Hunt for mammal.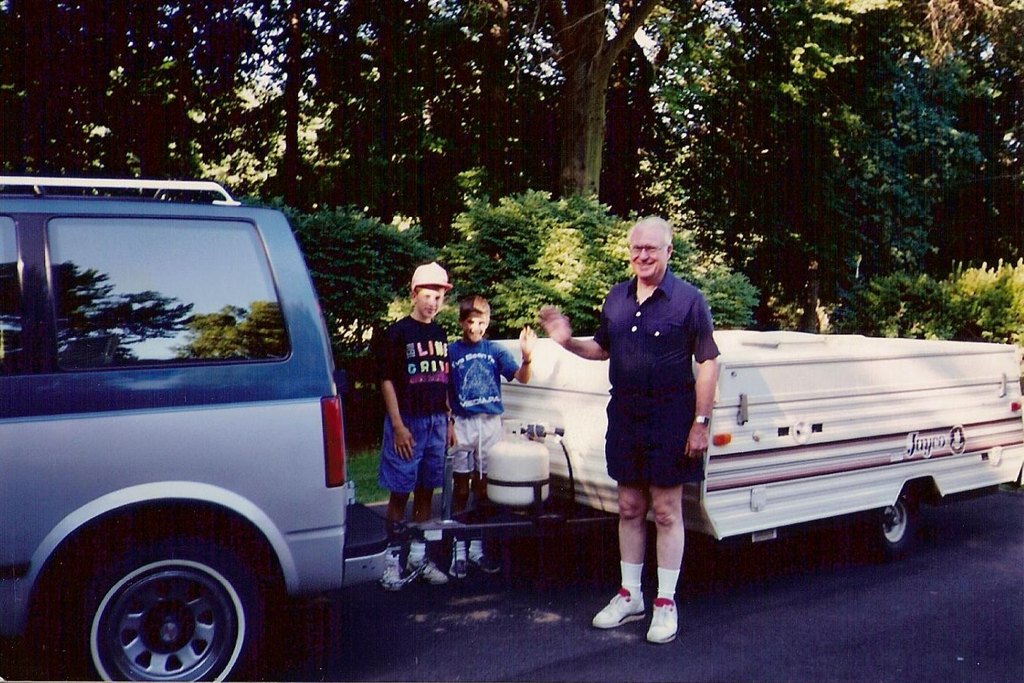
Hunted down at bbox(447, 294, 540, 576).
